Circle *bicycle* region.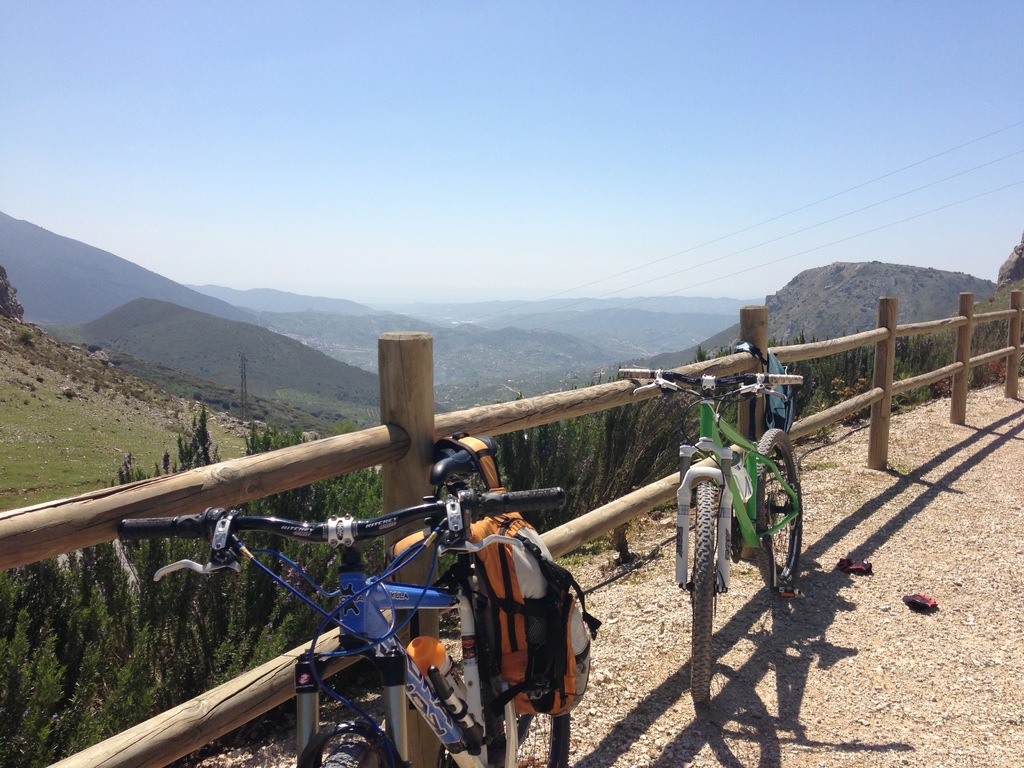
Region: (118, 445, 568, 767).
